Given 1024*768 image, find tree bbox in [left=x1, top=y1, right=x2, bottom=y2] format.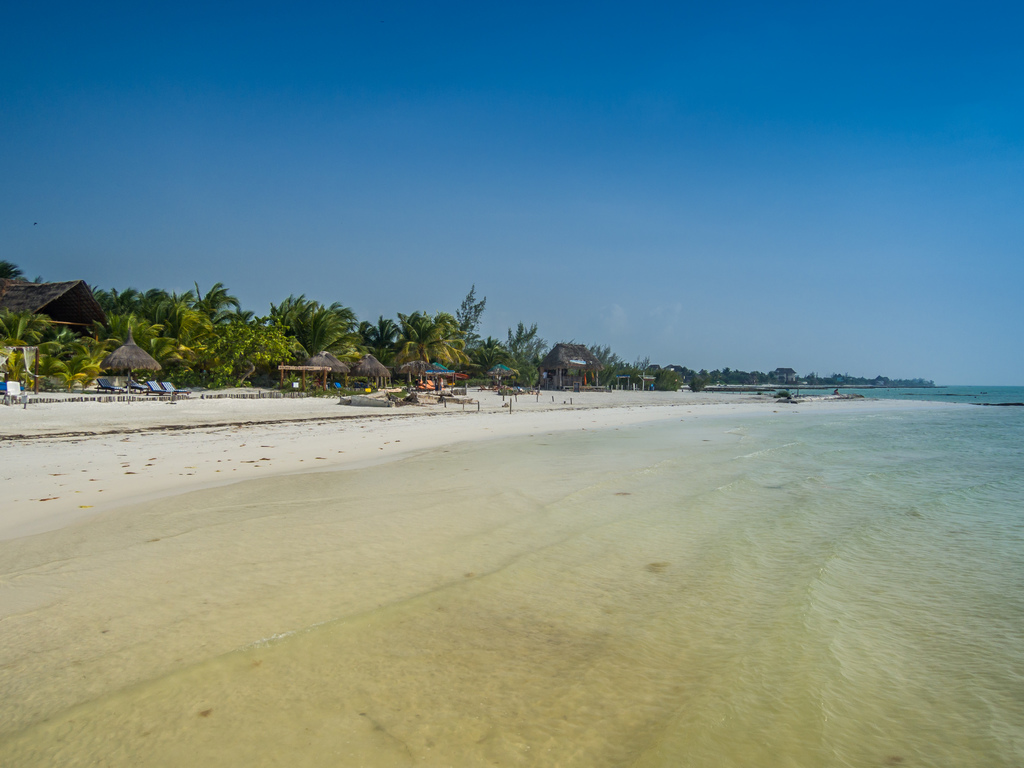
[left=0, top=254, right=49, bottom=298].
